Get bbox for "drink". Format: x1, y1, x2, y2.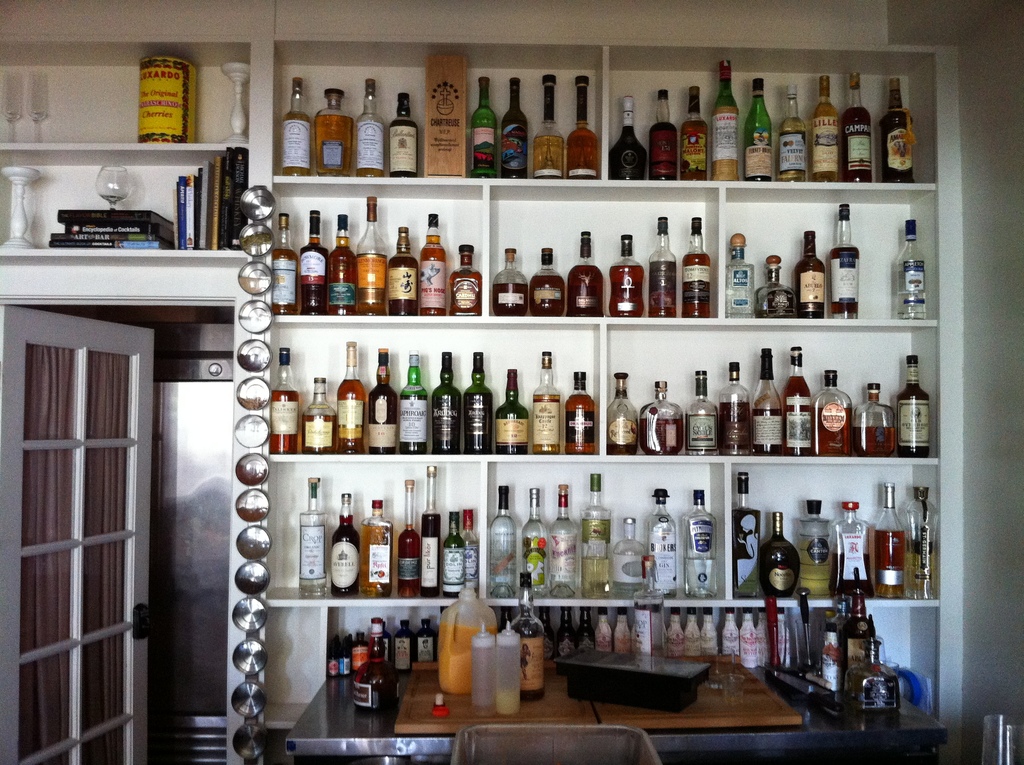
548, 481, 577, 605.
